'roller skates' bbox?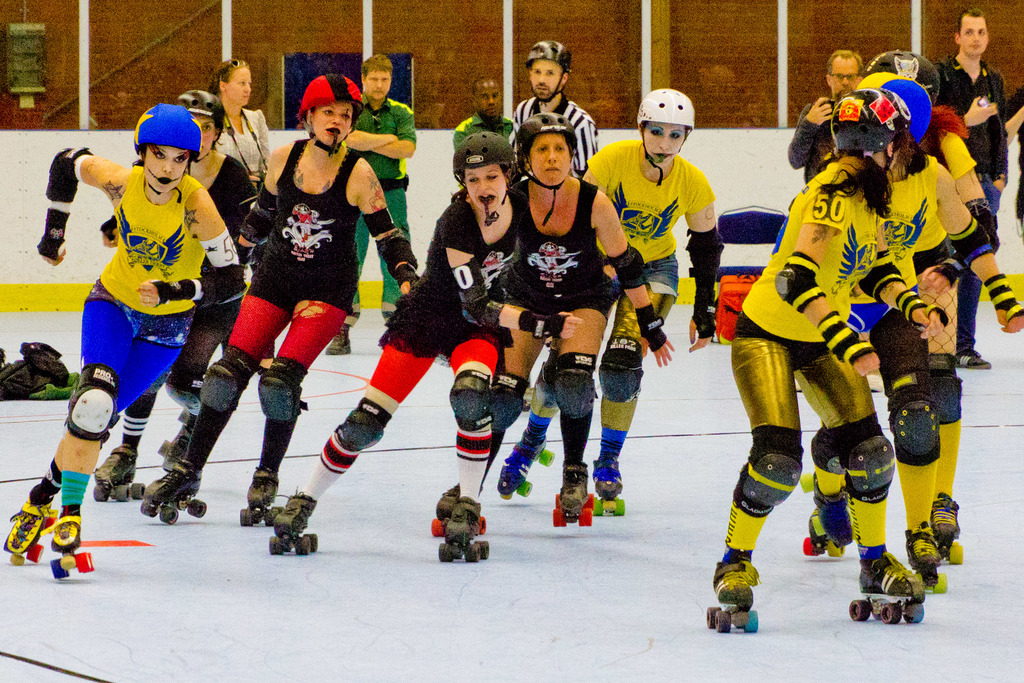
rect(933, 489, 966, 563)
